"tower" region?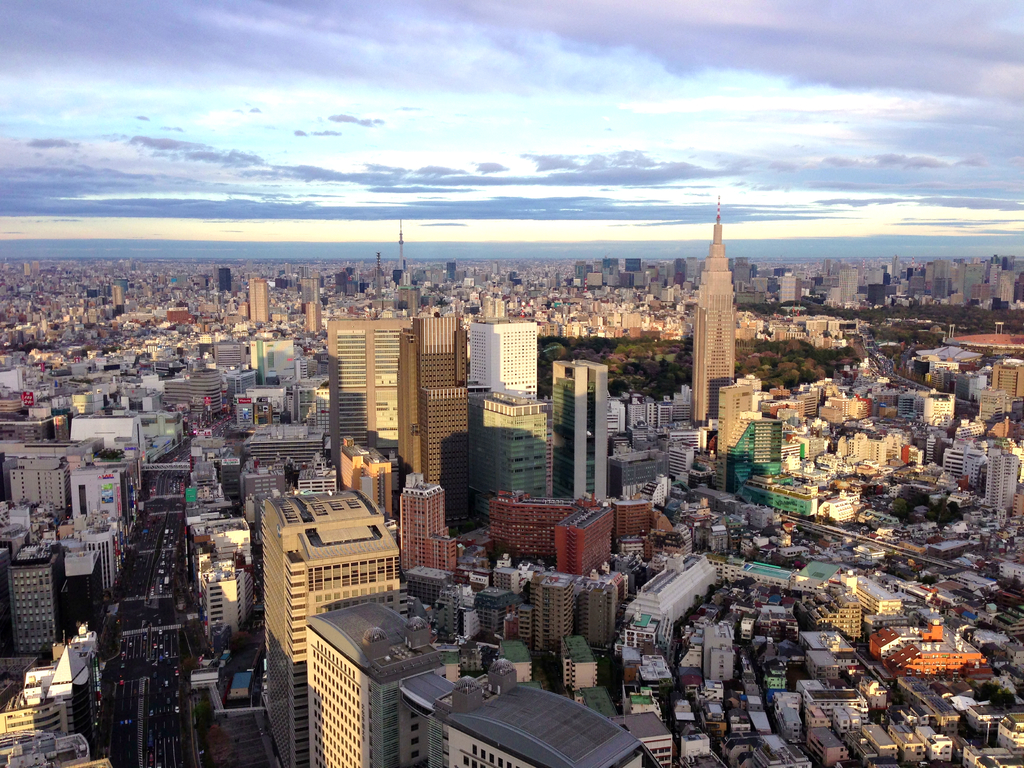
locate(535, 580, 576, 650)
